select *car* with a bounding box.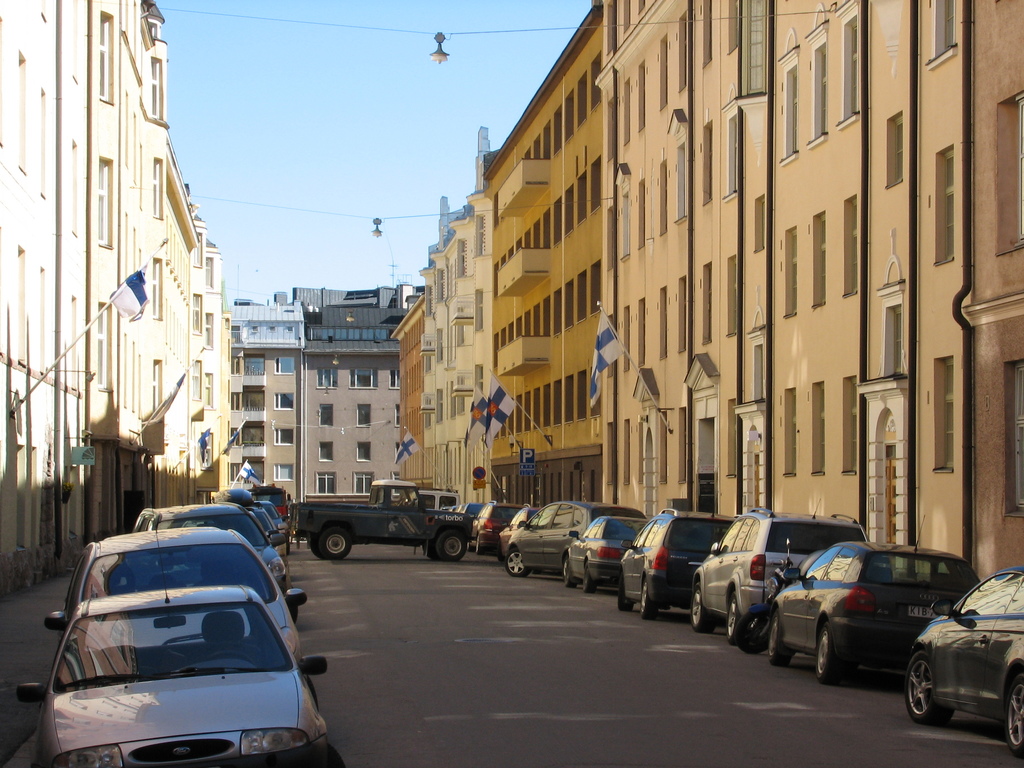
x1=305, y1=479, x2=480, y2=562.
